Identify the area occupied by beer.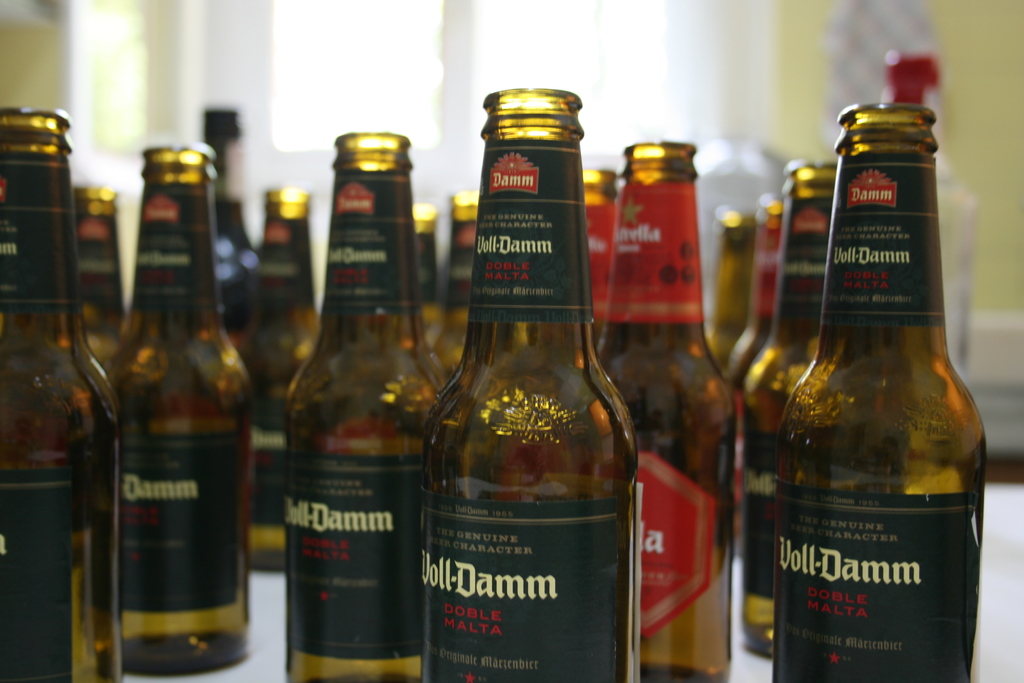
Area: l=429, t=90, r=639, b=682.
